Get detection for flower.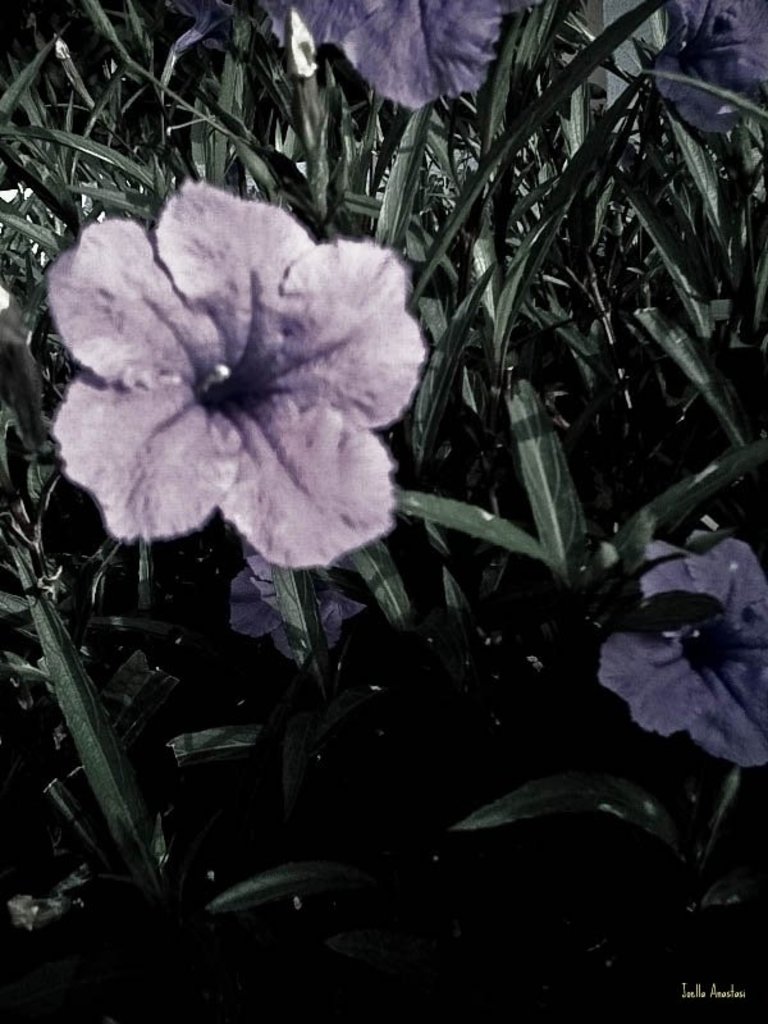
Detection: crop(41, 174, 430, 570).
